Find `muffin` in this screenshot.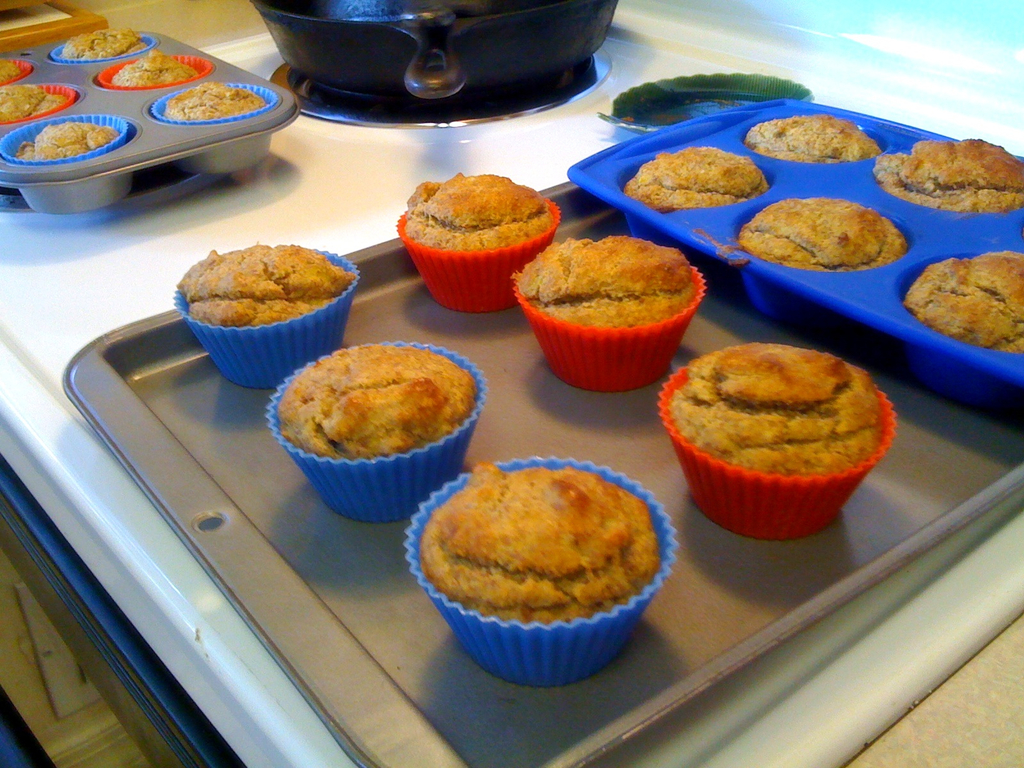
The bounding box for `muffin` is 0:51:33:82.
